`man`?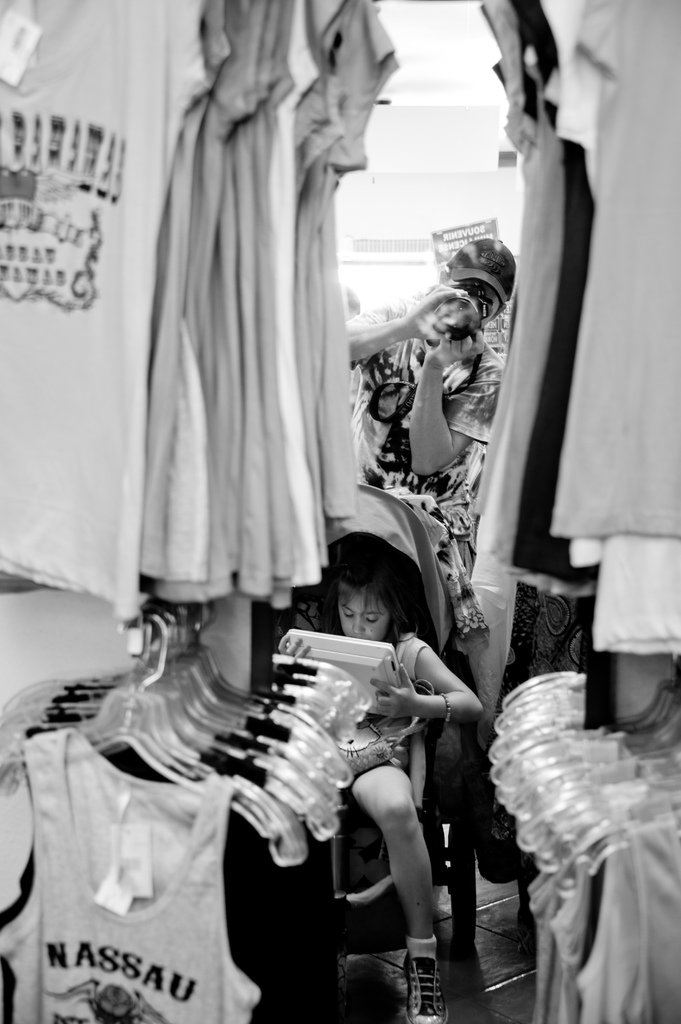
bbox=(355, 236, 537, 573)
